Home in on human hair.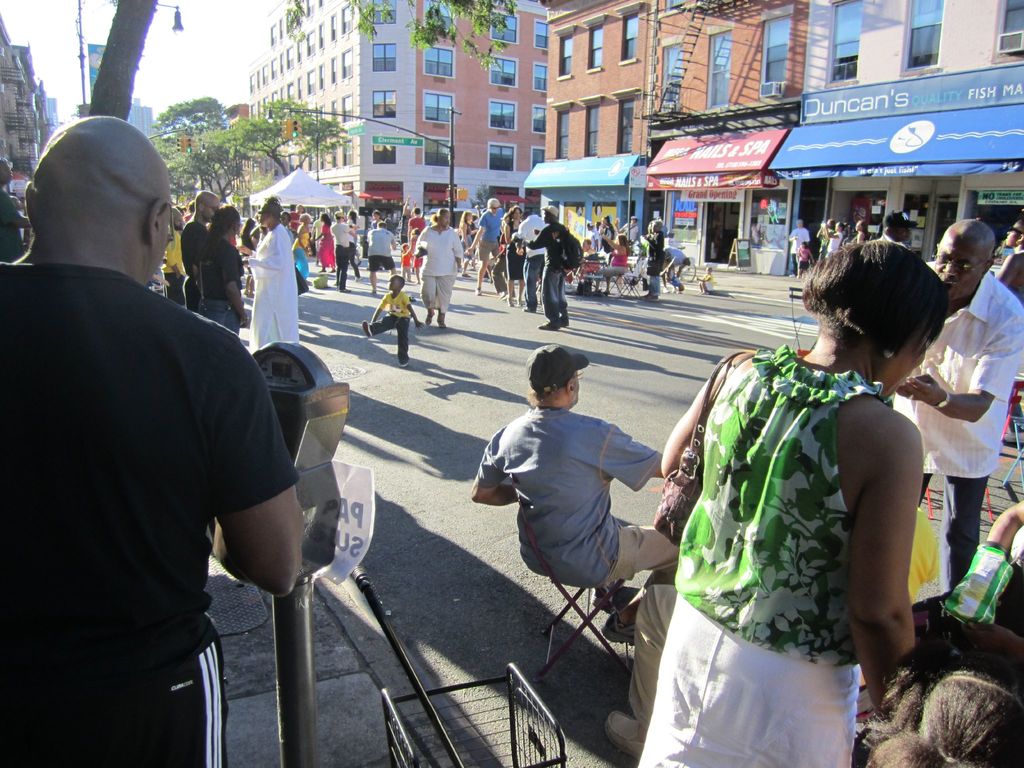
Homed in at [x1=860, y1=664, x2=1023, y2=767].
